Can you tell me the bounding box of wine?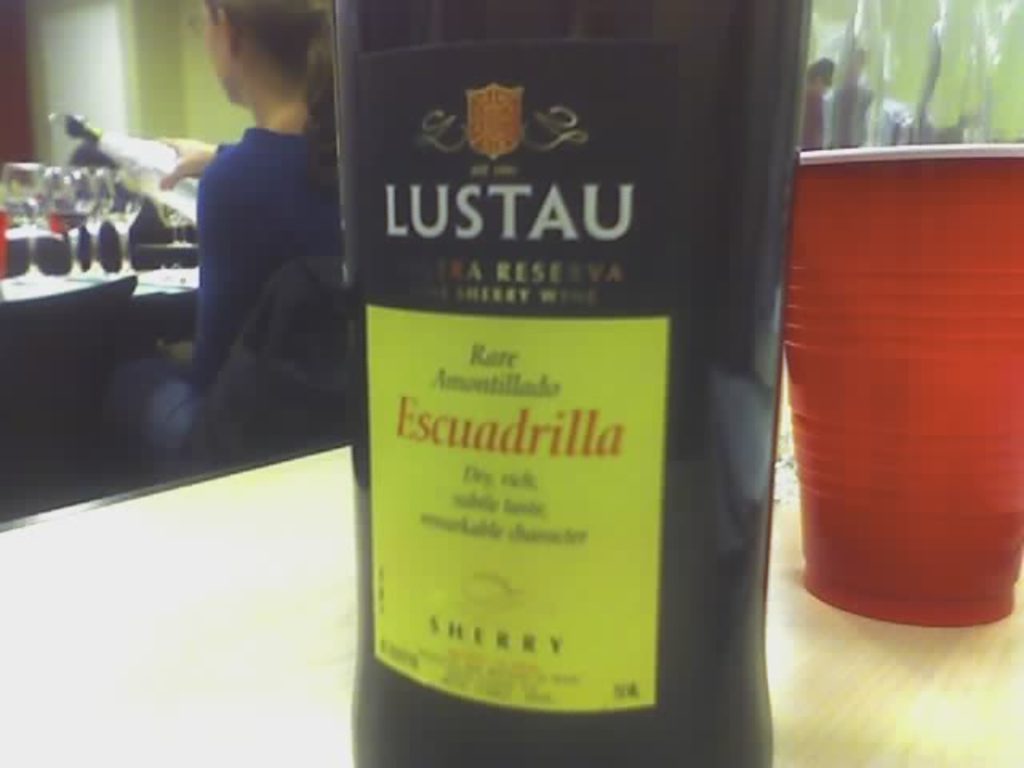
[334, 0, 813, 766].
